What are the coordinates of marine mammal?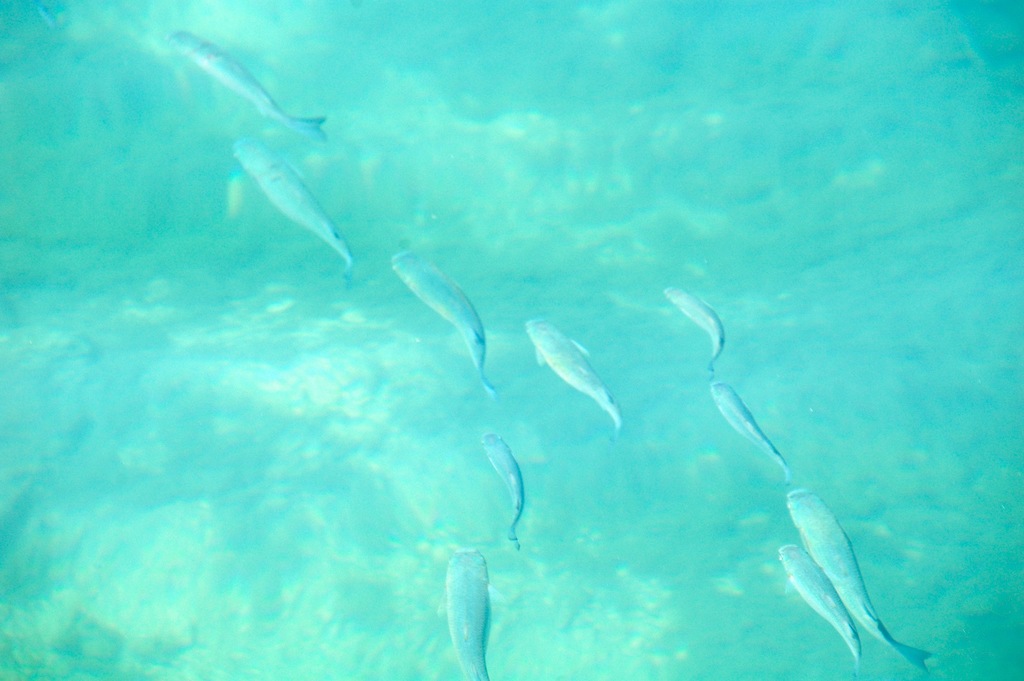
472 429 527 556.
